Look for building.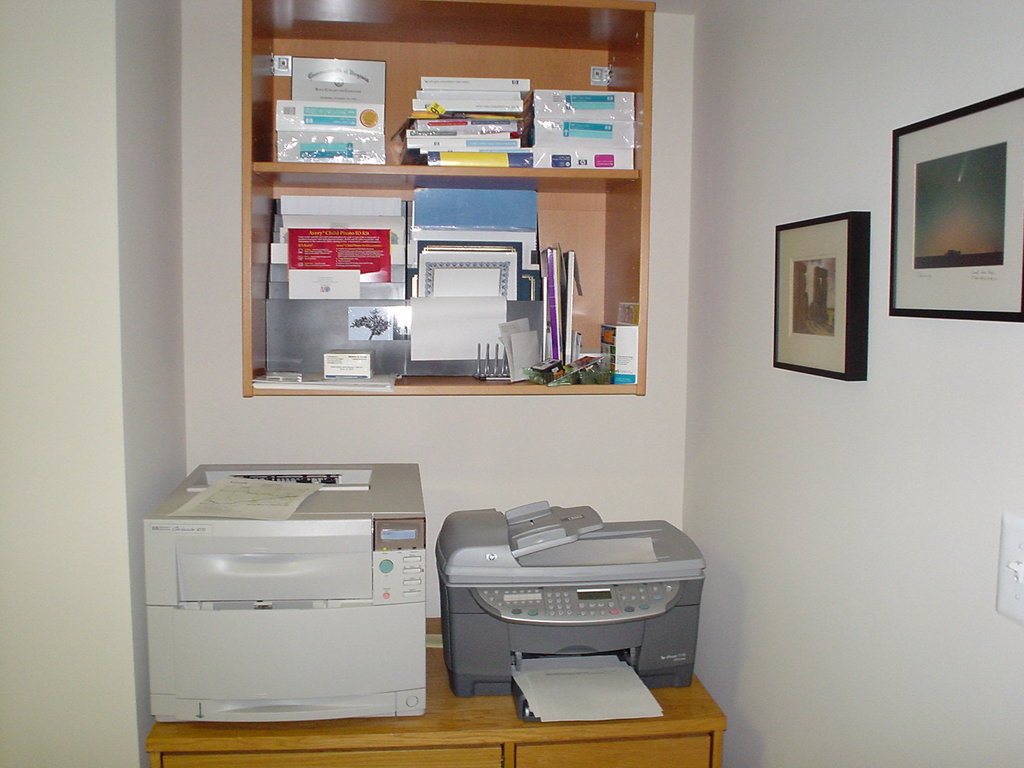
Found: (x1=0, y1=0, x2=1023, y2=767).
